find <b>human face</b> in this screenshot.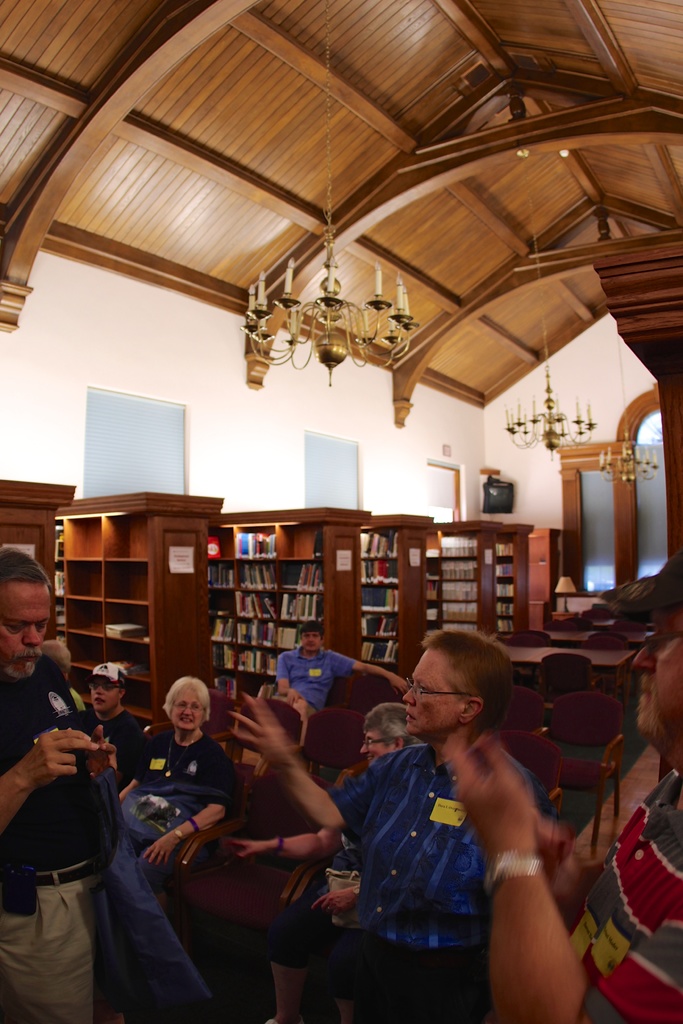
The bounding box for <b>human face</b> is select_region(92, 678, 120, 712).
